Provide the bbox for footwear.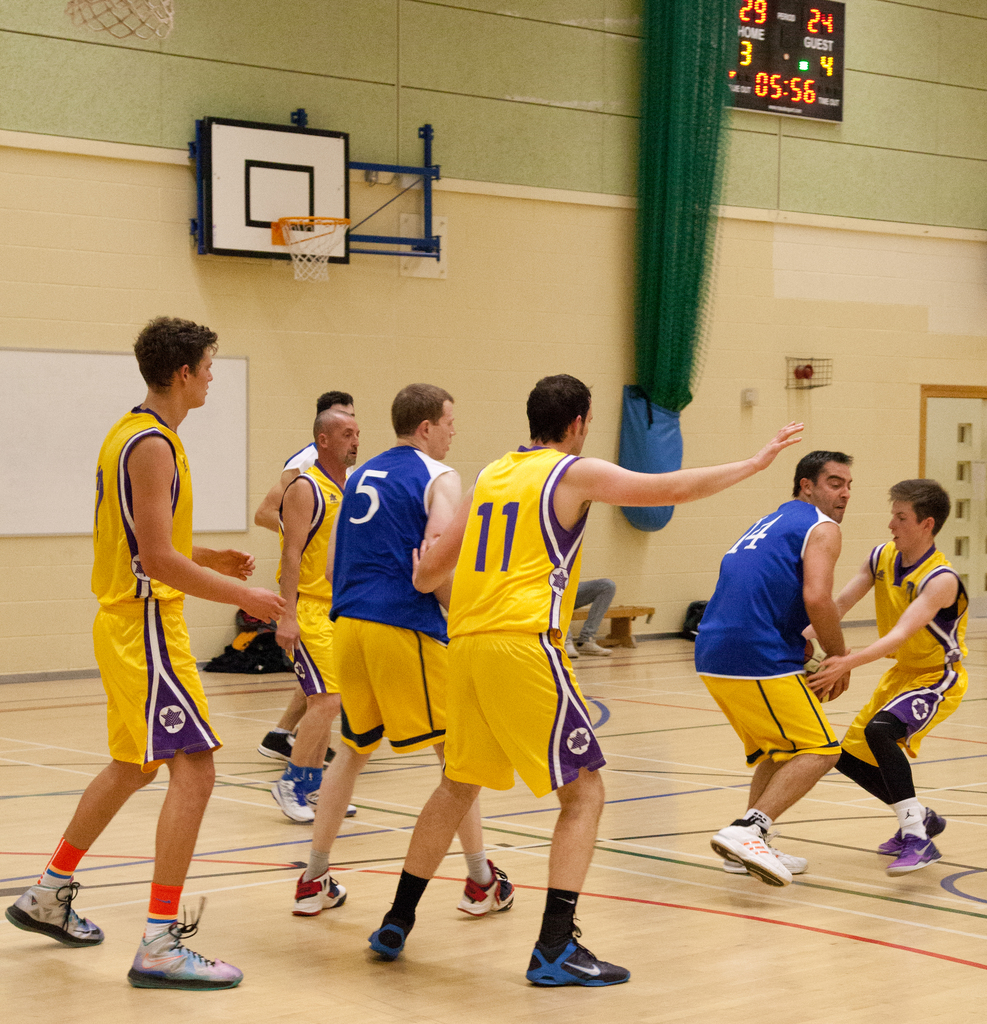
{"left": 718, "top": 846, "right": 806, "bottom": 874}.
